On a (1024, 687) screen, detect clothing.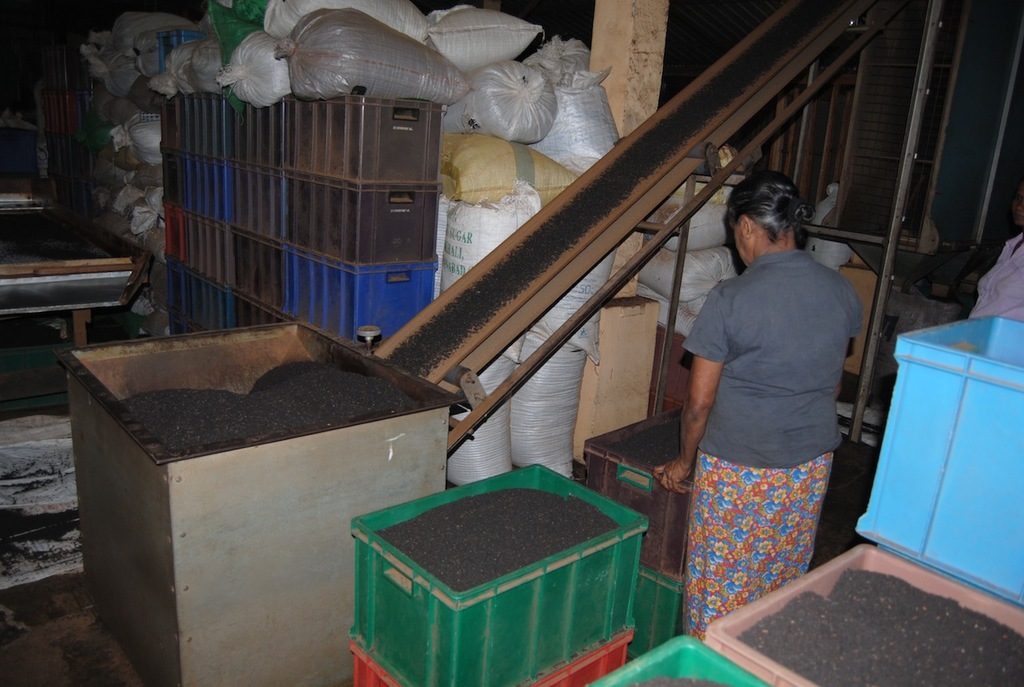
locate(674, 212, 860, 605).
